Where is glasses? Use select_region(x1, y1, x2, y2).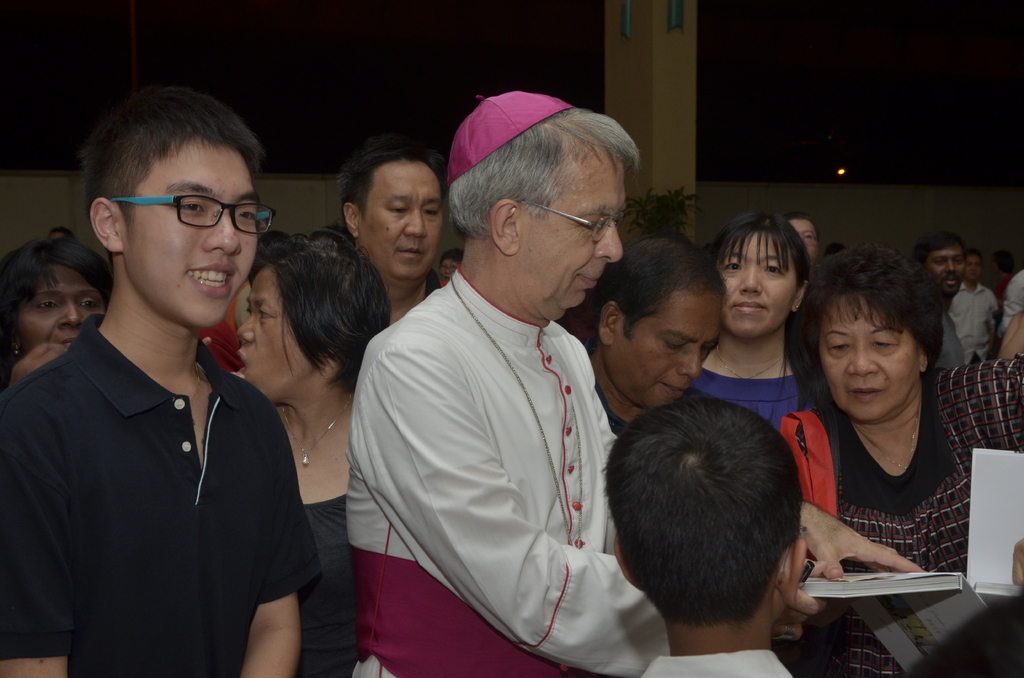
select_region(796, 234, 819, 248).
